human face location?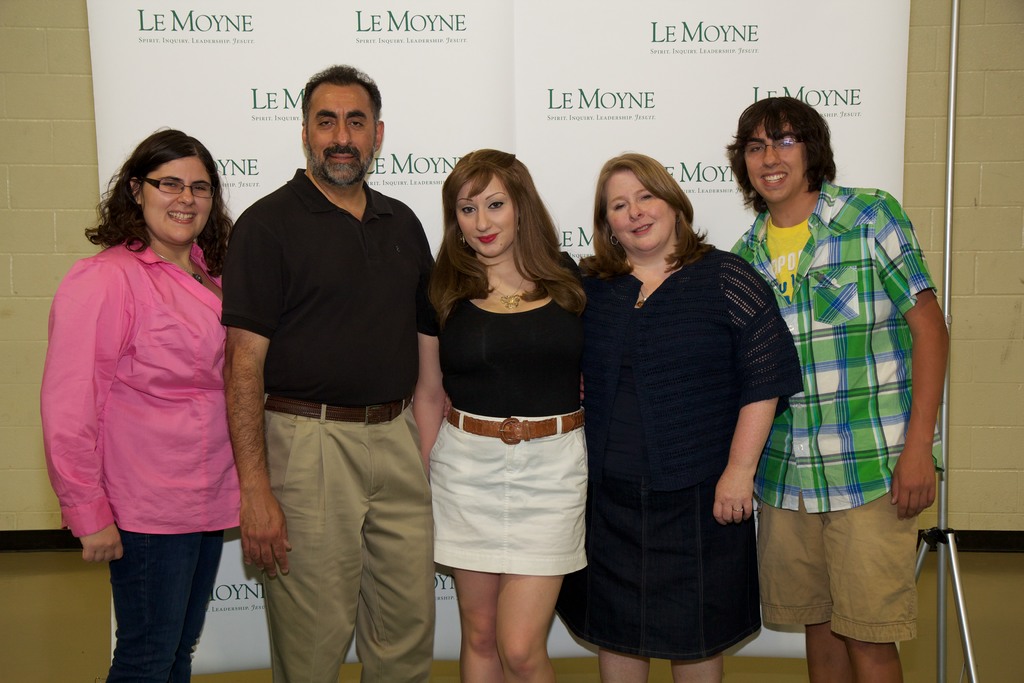
region(601, 168, 671, 250)
